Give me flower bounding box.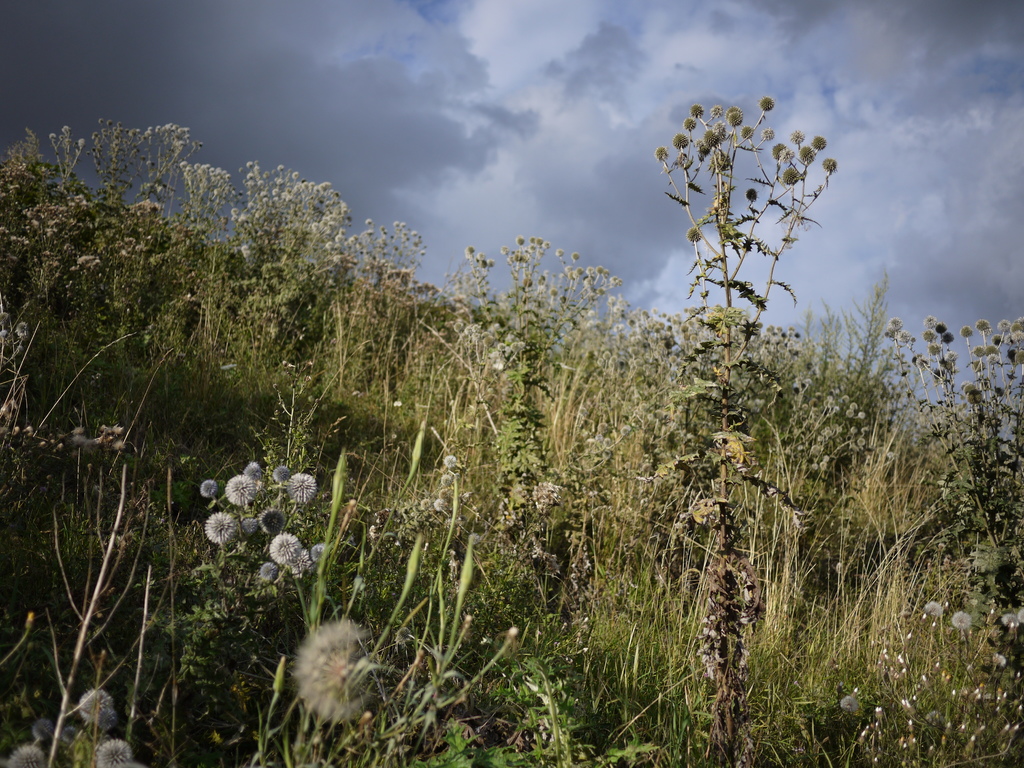
[left=927, top=597, right=946, bottom=618].
